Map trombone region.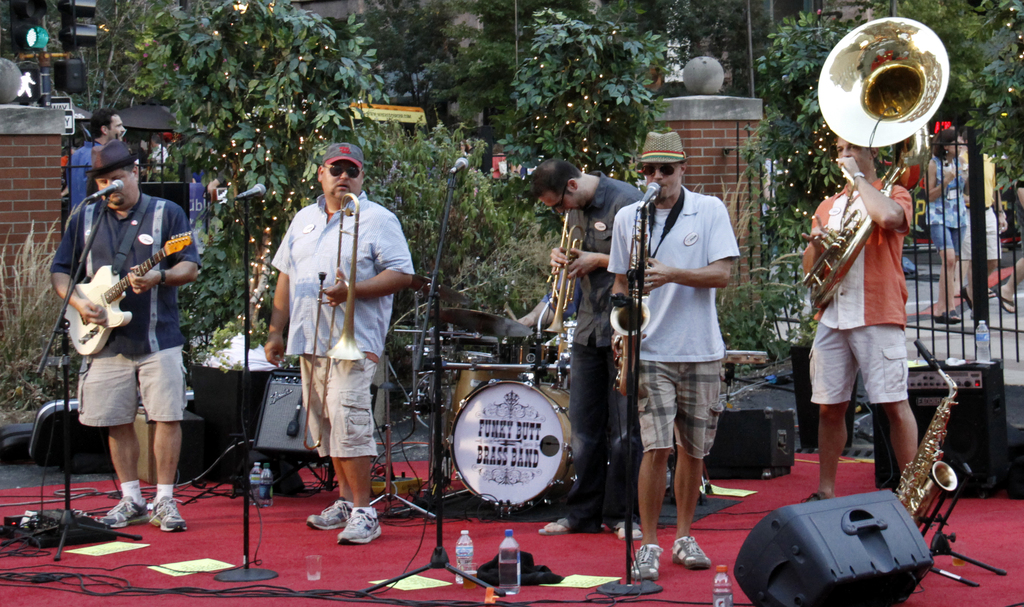
Mapped to [552,200,585,331].
